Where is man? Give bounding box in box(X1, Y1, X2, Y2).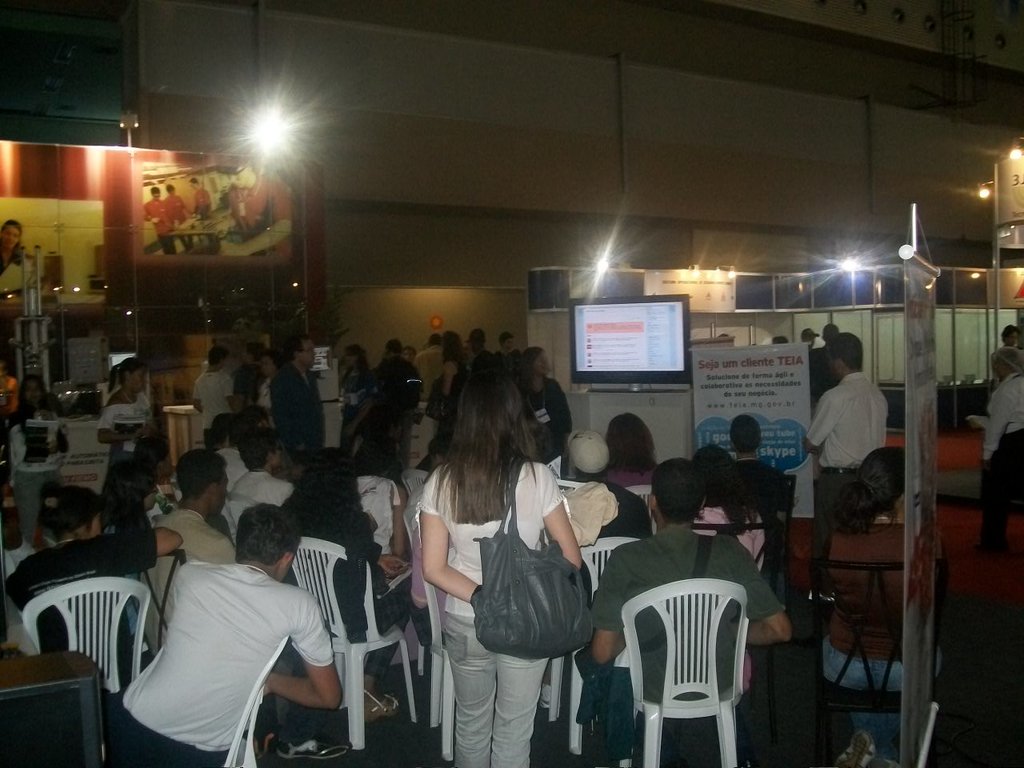
box(562, 427, 653, 541).
